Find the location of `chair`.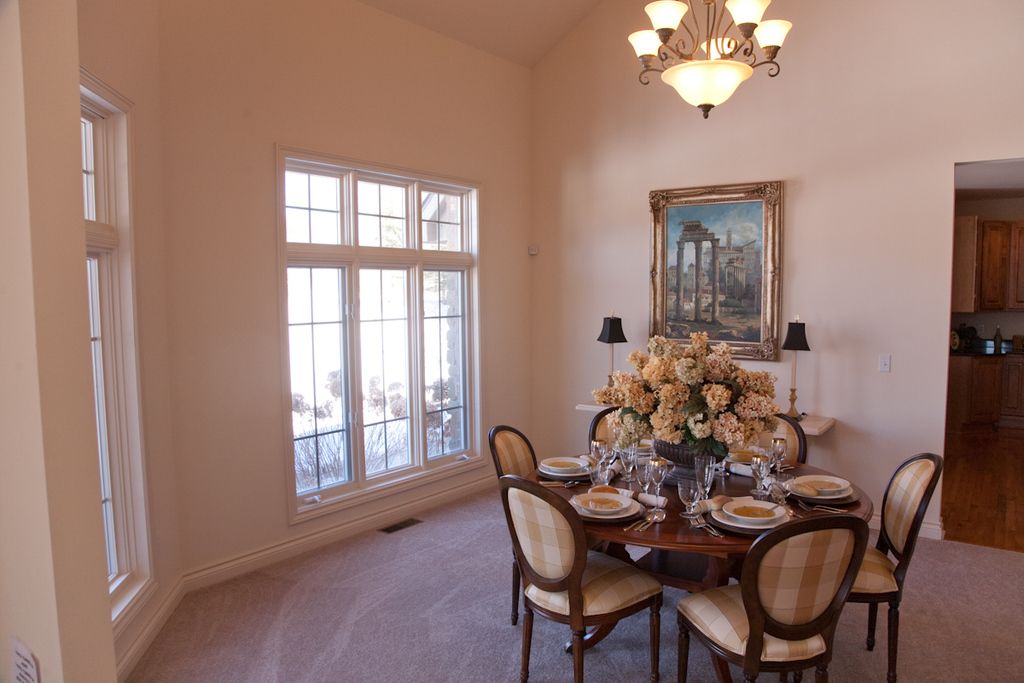
Location: bbox=[588, 405, 657, 452].
